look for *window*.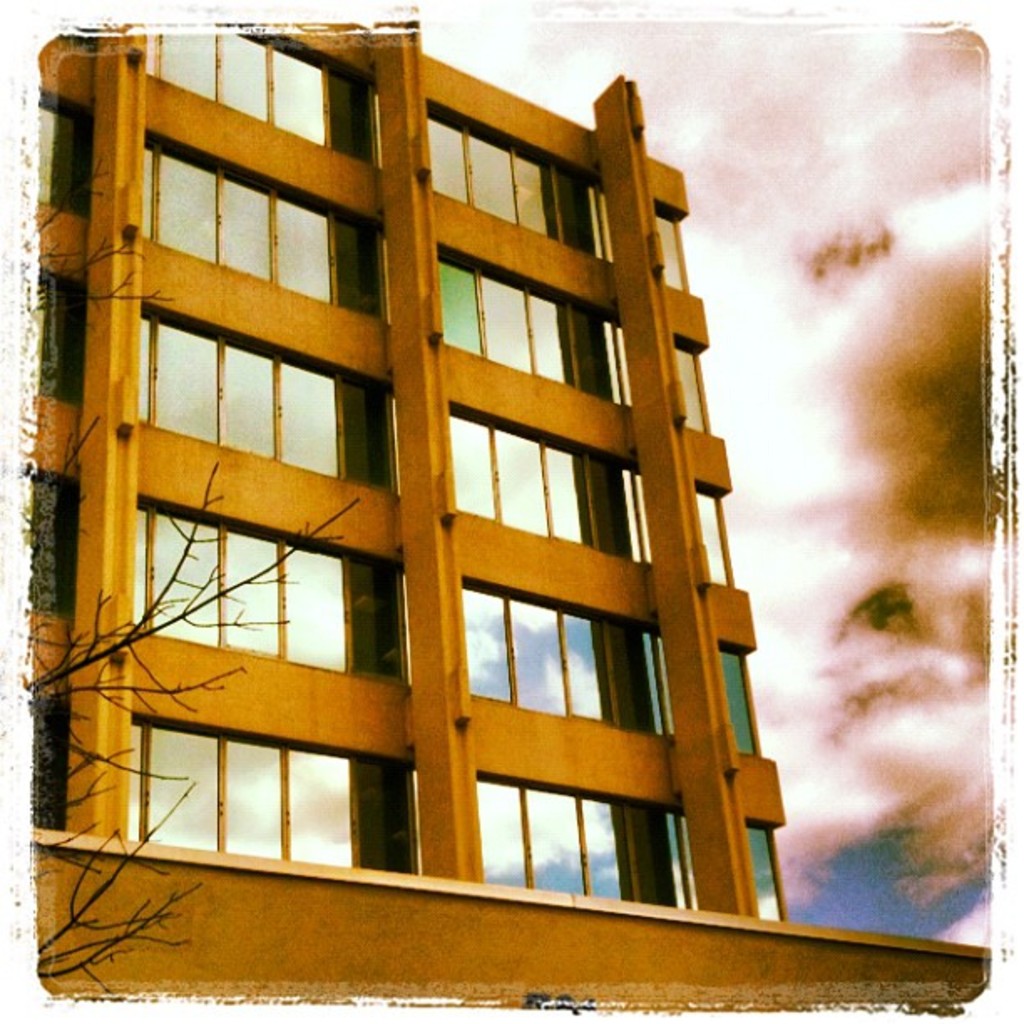
Found: 482,778,693,910.
